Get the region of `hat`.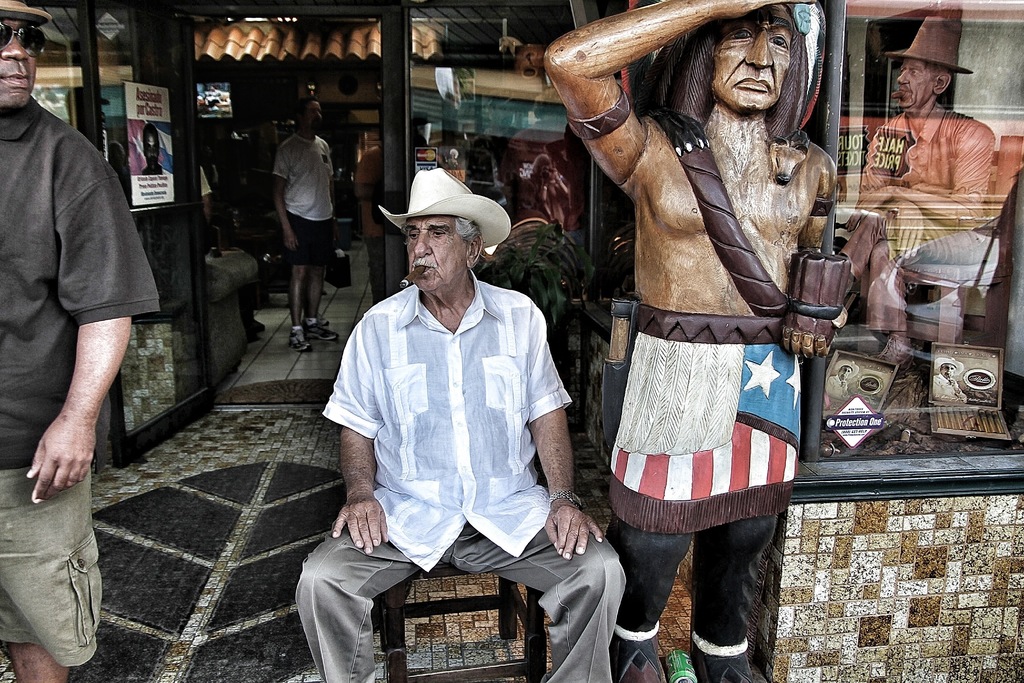
locate(0, 0, 52, 21).
